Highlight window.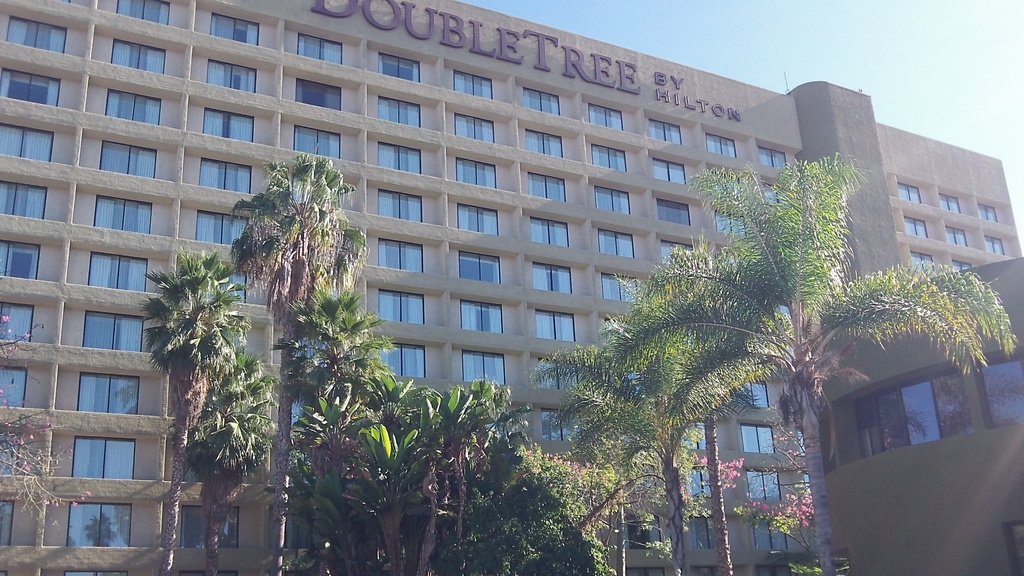
Highlighted region: crop(209, 110, 253, 146).
